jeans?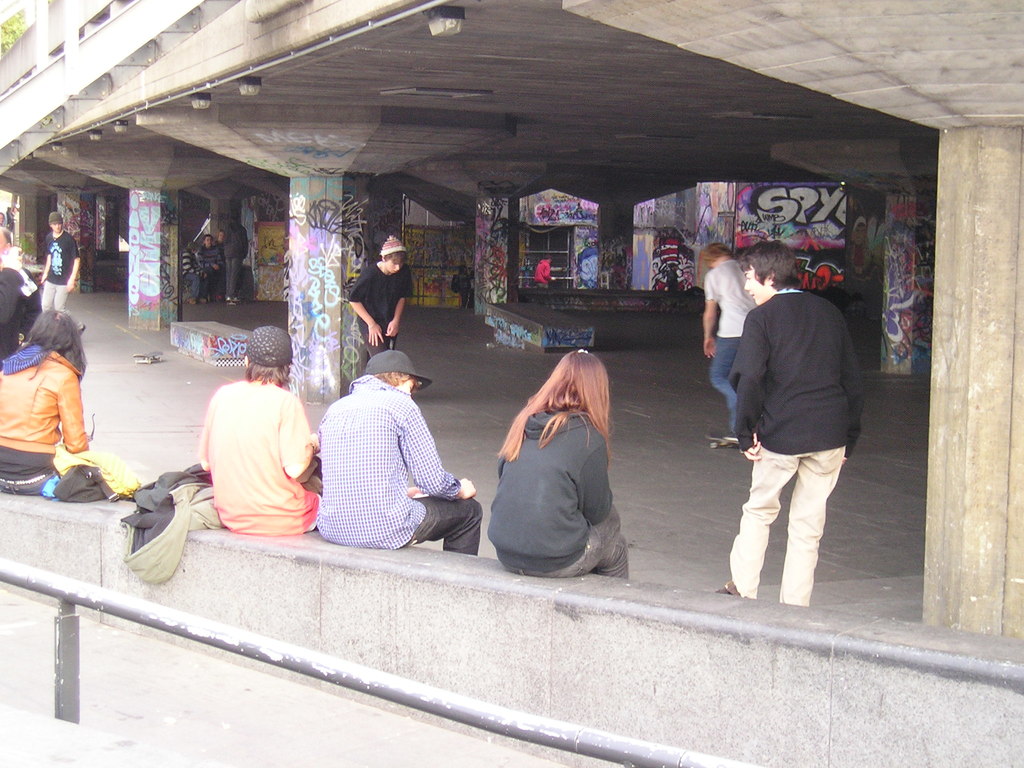
[728, 408, 856, 613]
